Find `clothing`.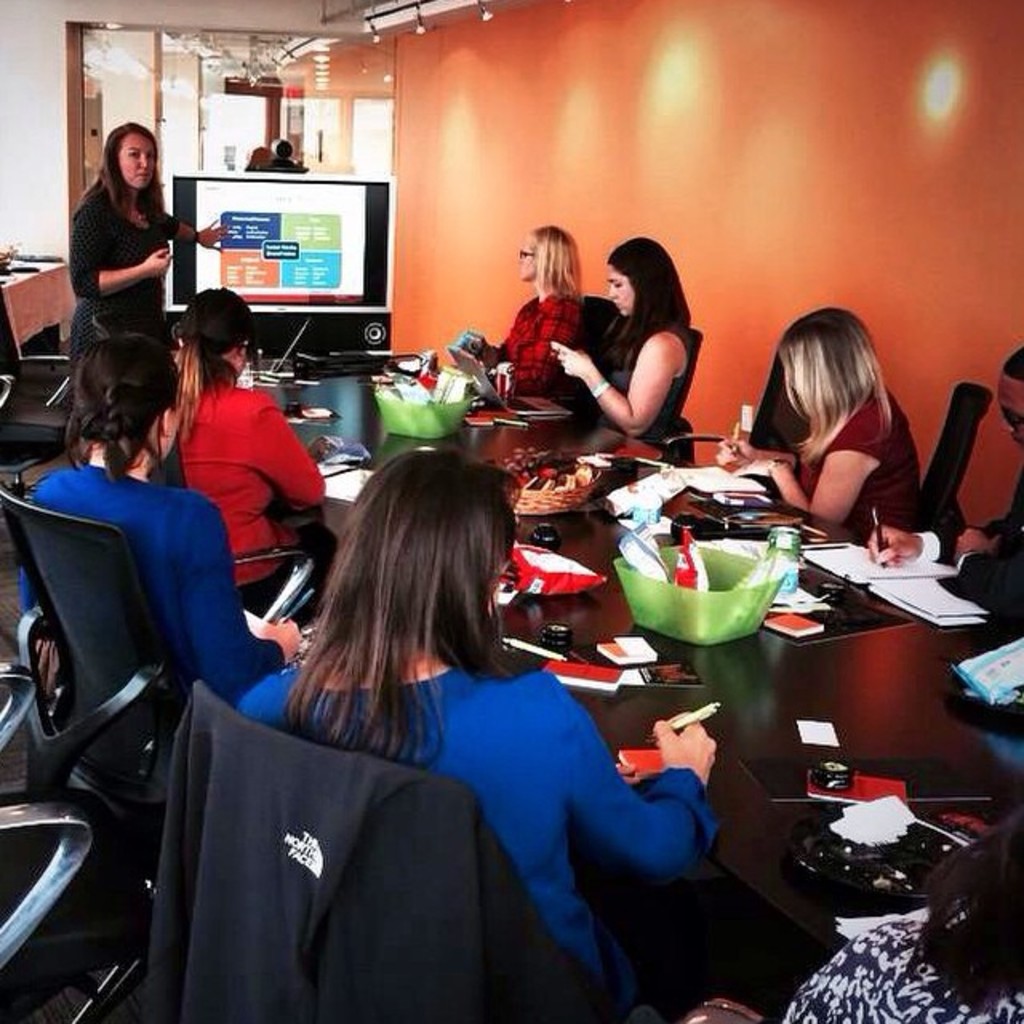
bbox=[18, 459, 286, 803].
